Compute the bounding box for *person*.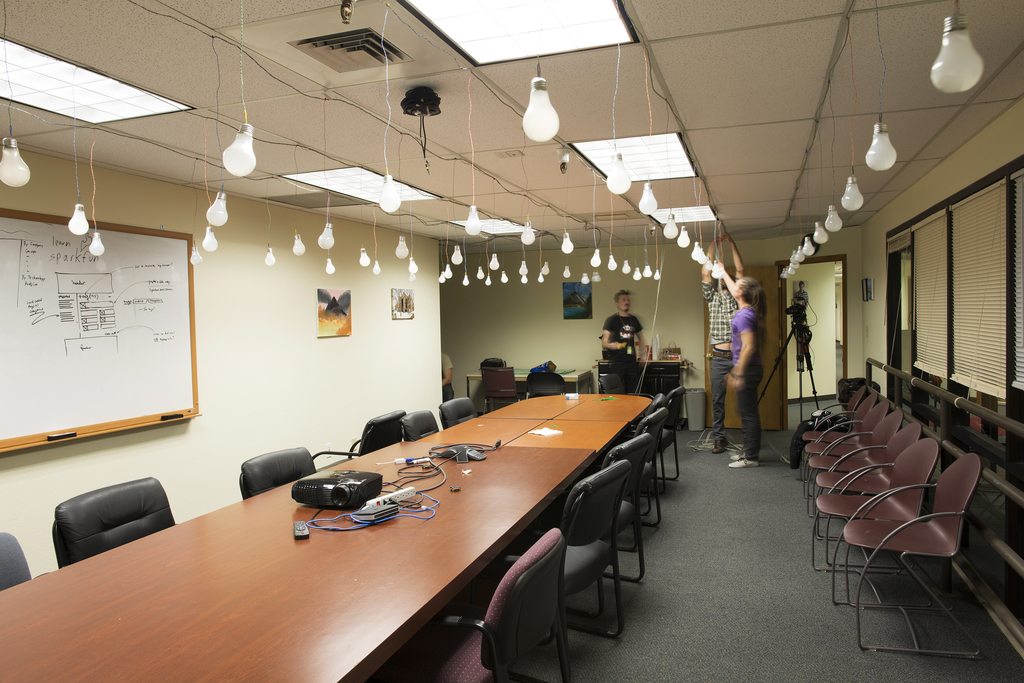
box=[597, 287, 650, 395].
